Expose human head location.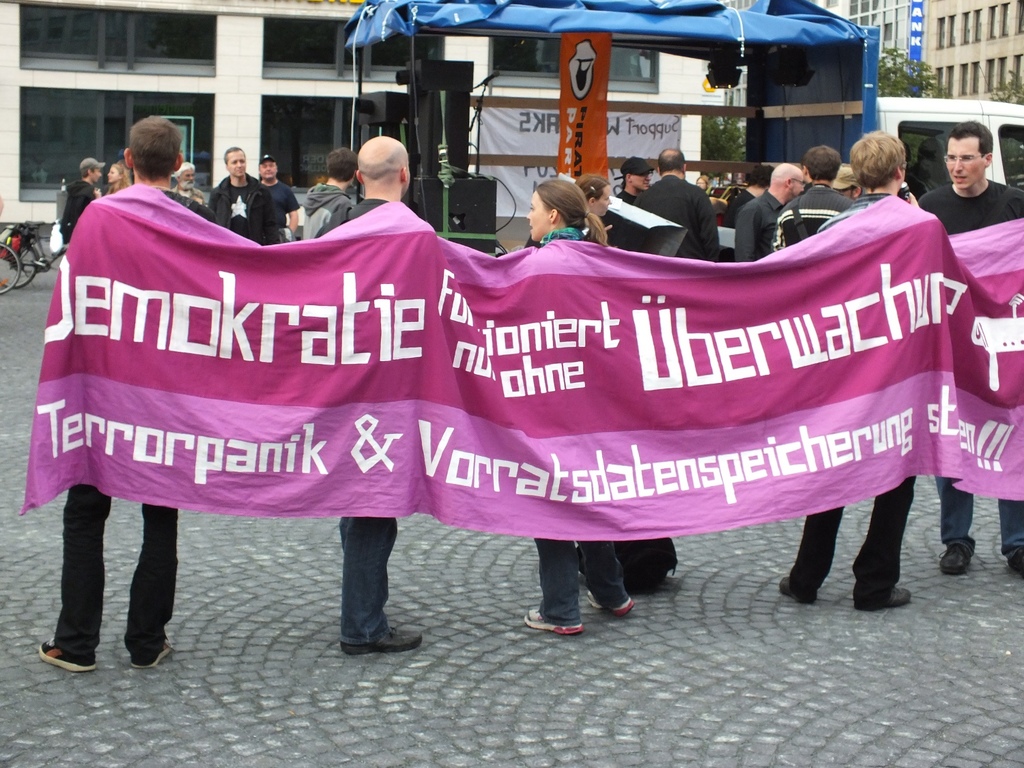
Exposed at [x1=77, y1=156, x2=102, y2=186].
